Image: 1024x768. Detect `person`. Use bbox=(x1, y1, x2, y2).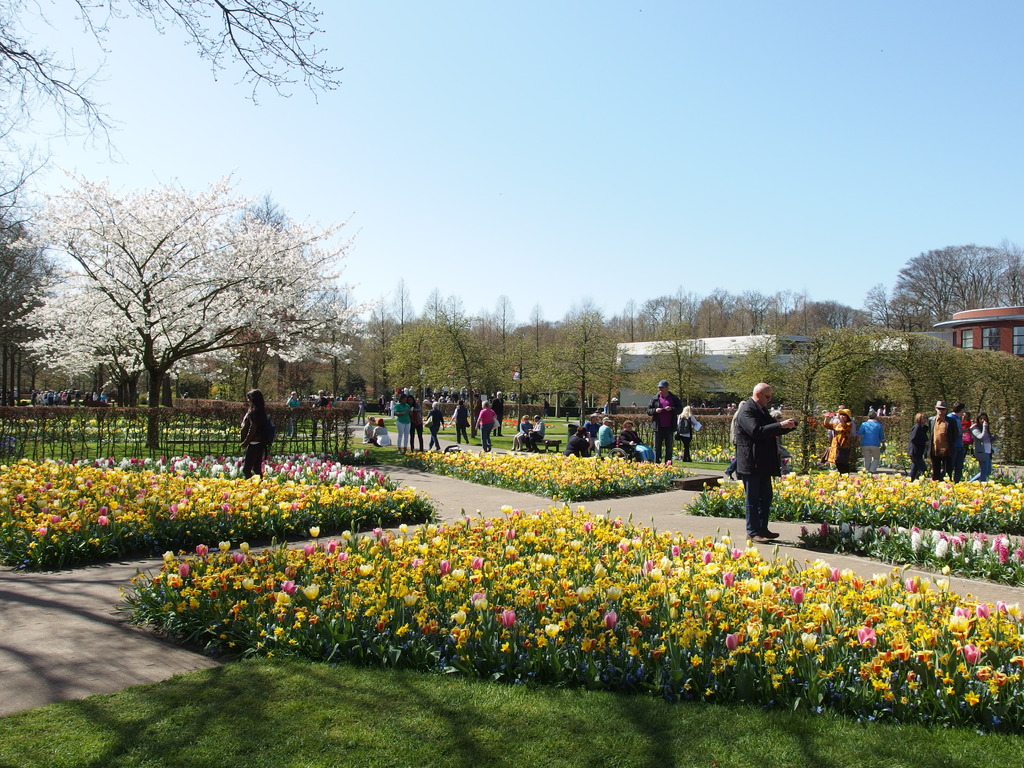
bbox=(595, 415, 614, 452).
